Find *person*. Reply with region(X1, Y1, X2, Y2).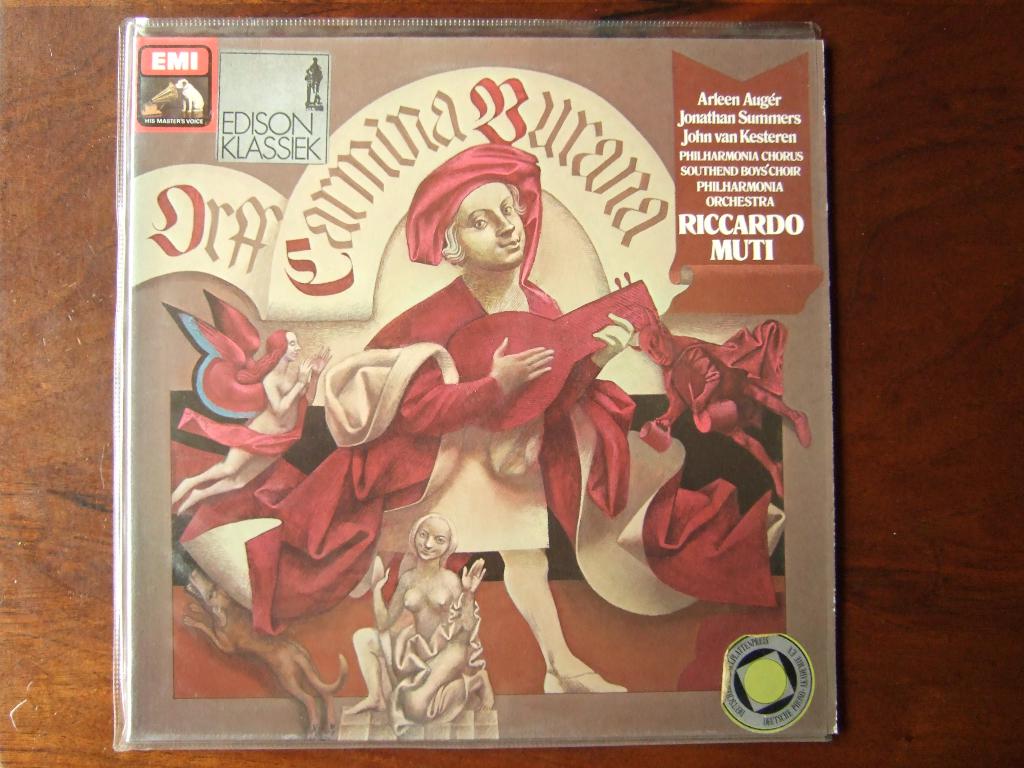
region(345, 520, 489, 730).
